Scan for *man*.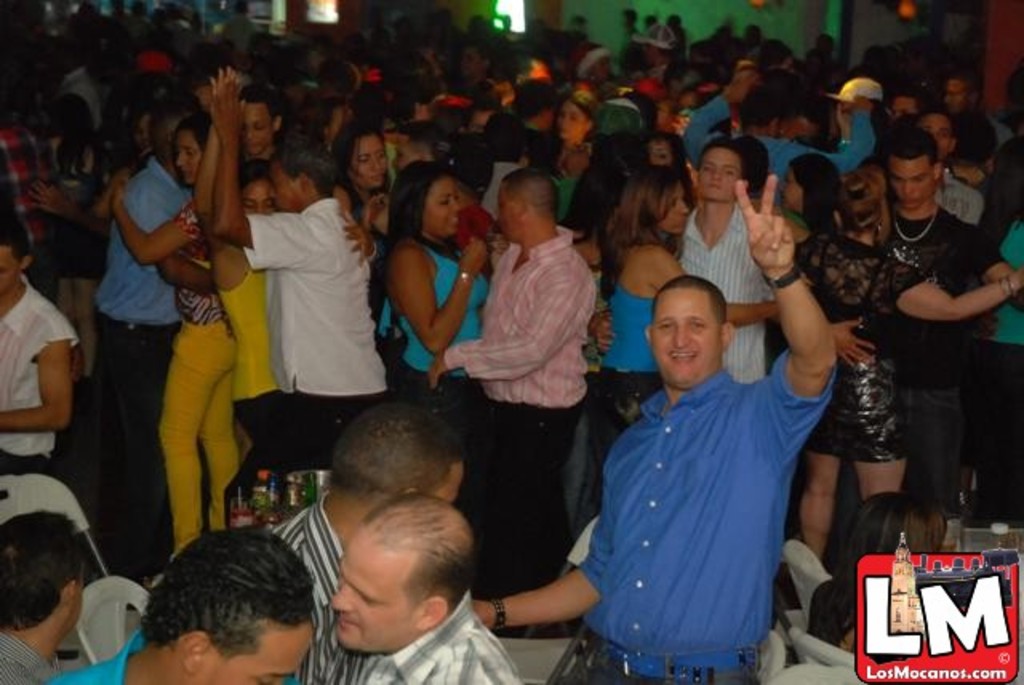
Scan result: BBox(621, 8, 640, 70).
